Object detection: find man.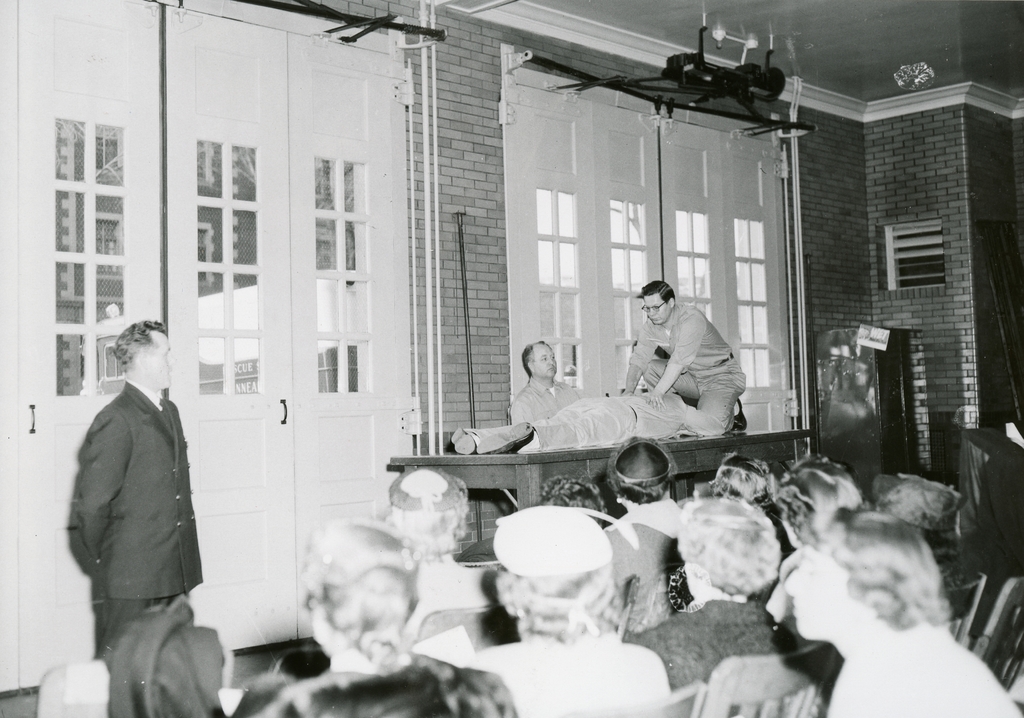
x1=787 y1=508 x2=1023 y2=717.
